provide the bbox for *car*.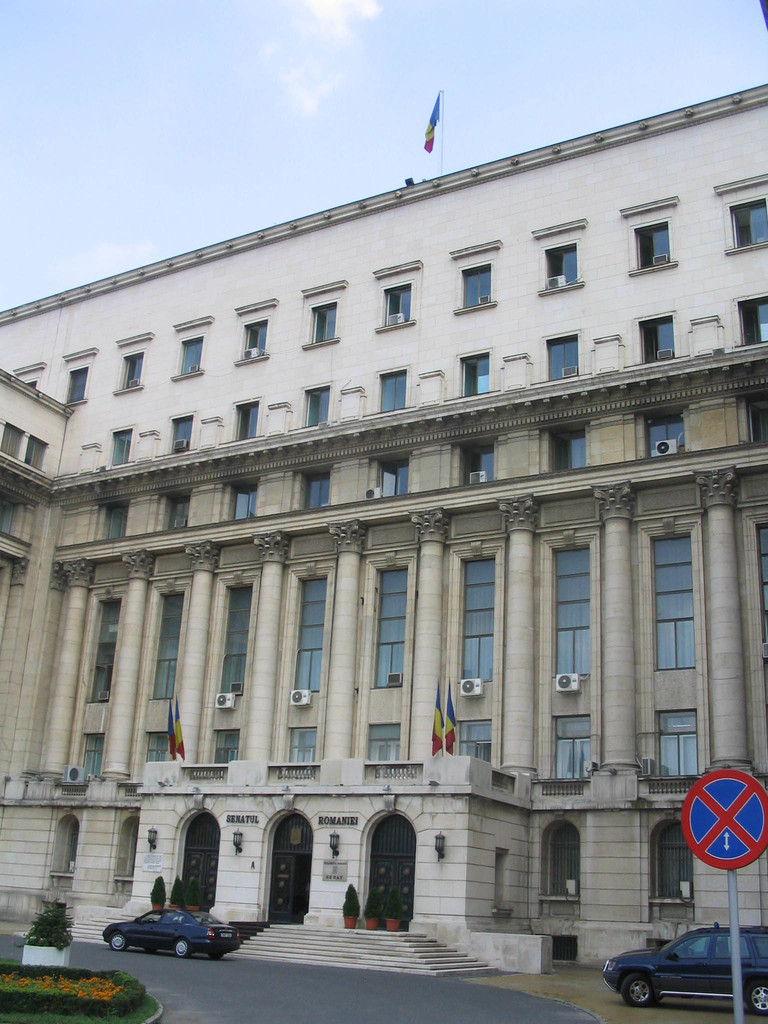
region(599, 922, 767, 1016).
